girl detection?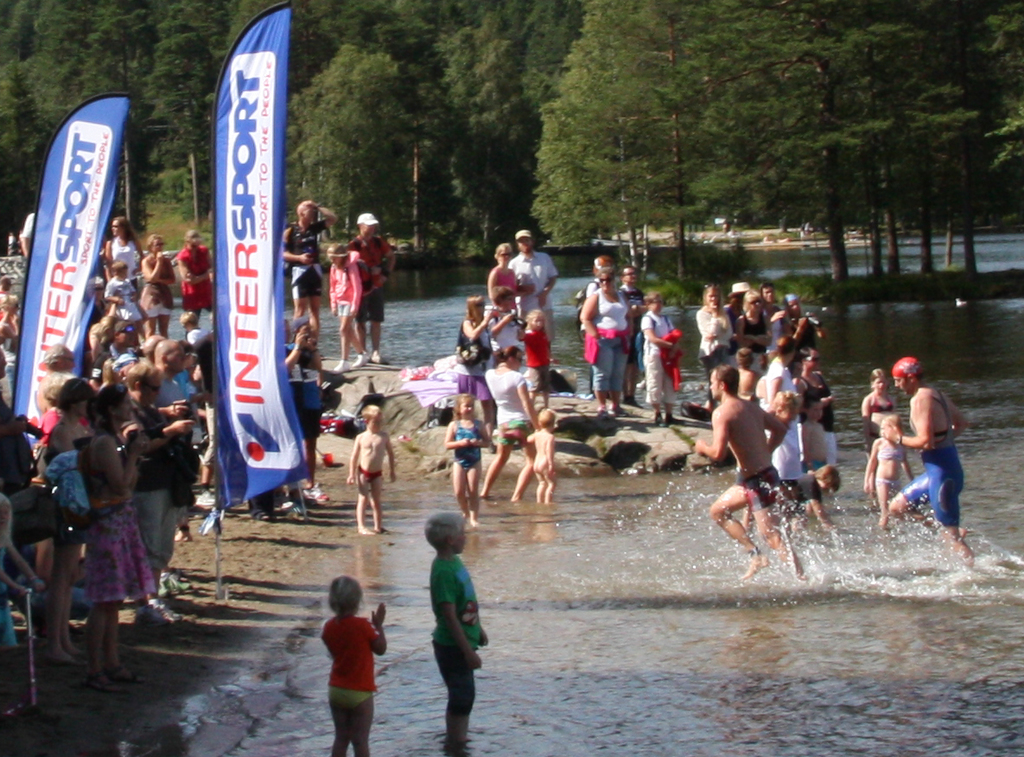
(320, 576, 390, 755)
